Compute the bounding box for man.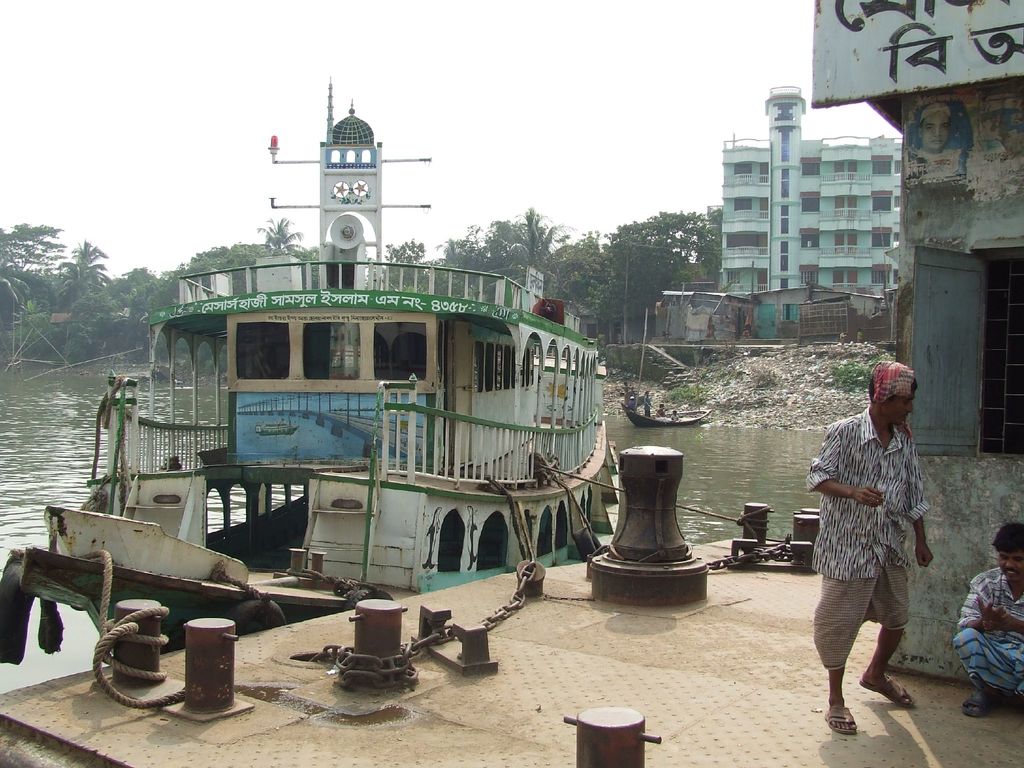
811,357,932,744.
